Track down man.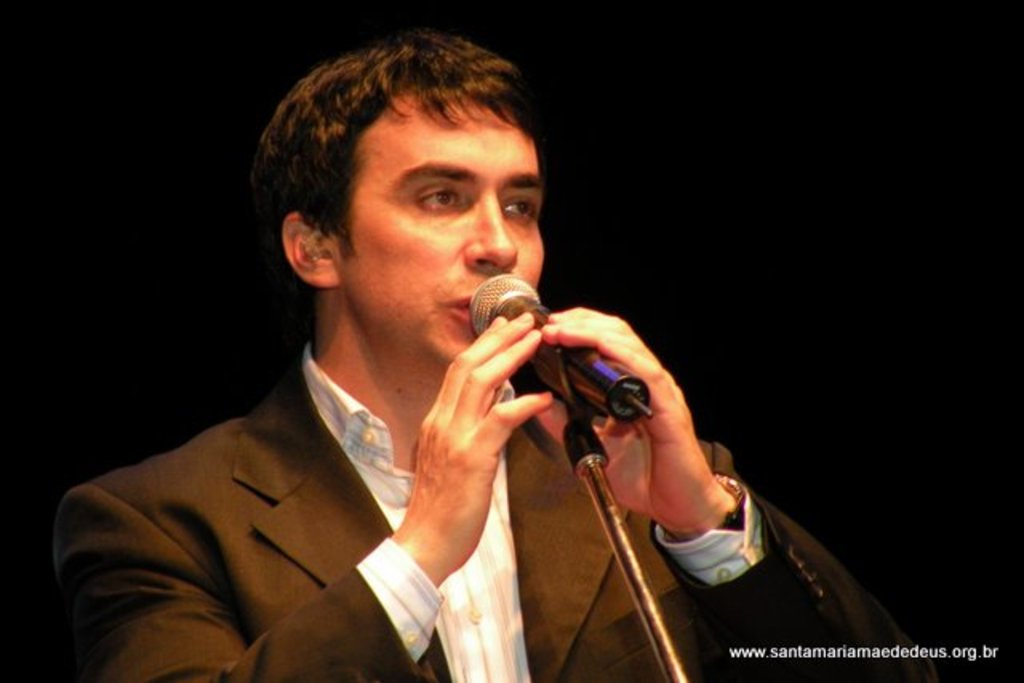
Tracked to Rect(0, 24, 958, 681).
